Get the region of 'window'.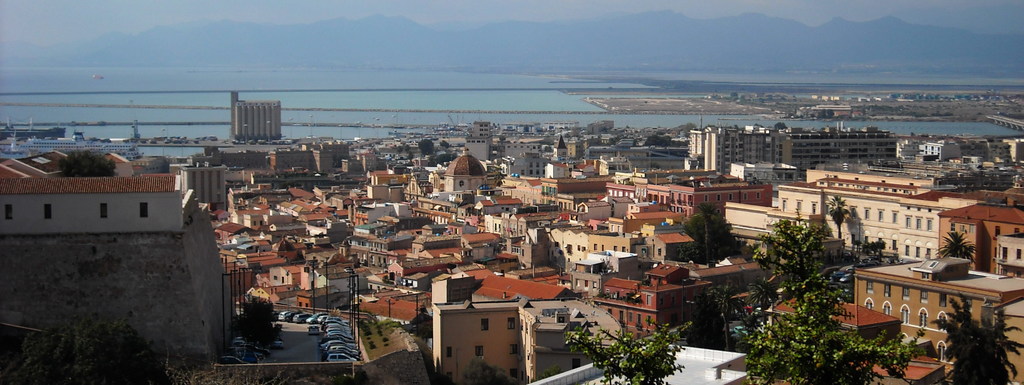
l=484, t=318, r=489, b=334.
